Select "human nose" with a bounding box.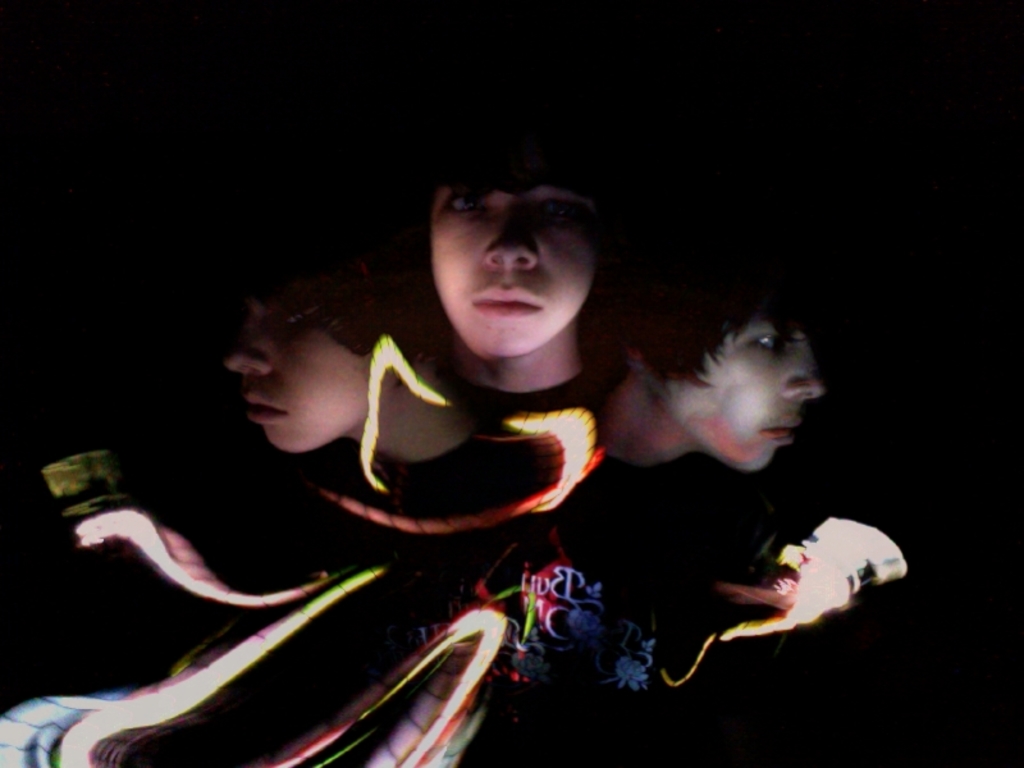
(772, 344, 823, 399).
